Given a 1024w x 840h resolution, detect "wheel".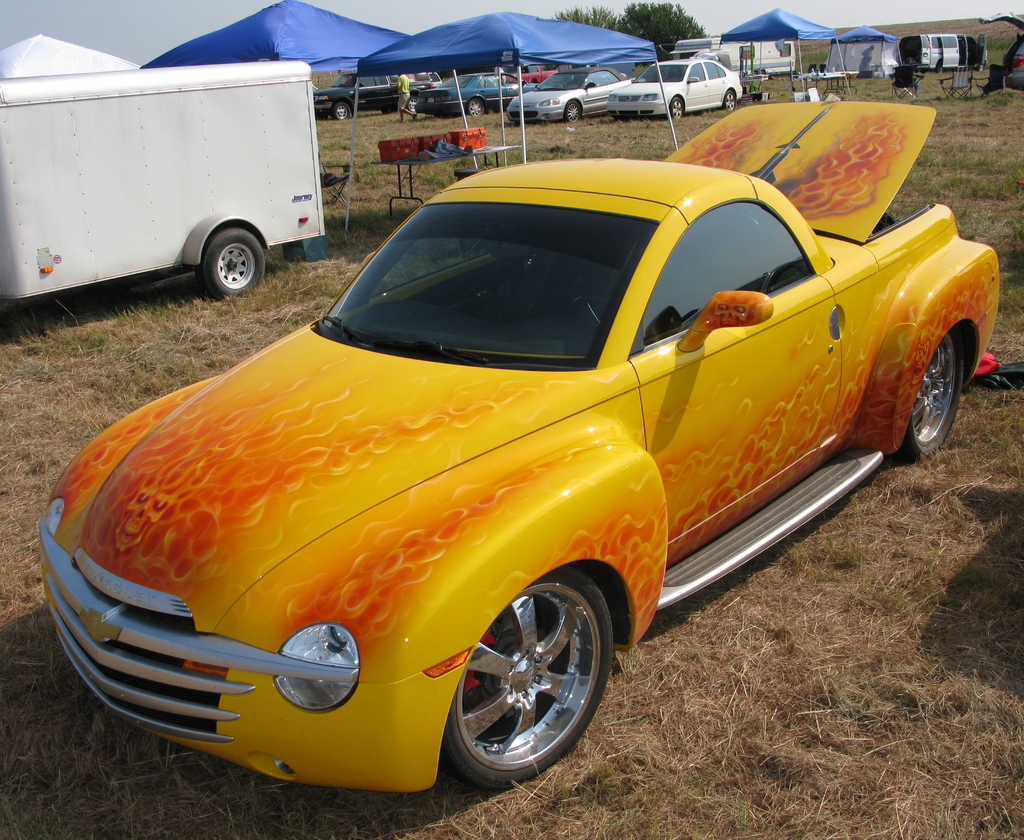
{"left": 330, "top": 102, "right": 348, "bottom": 119}.
